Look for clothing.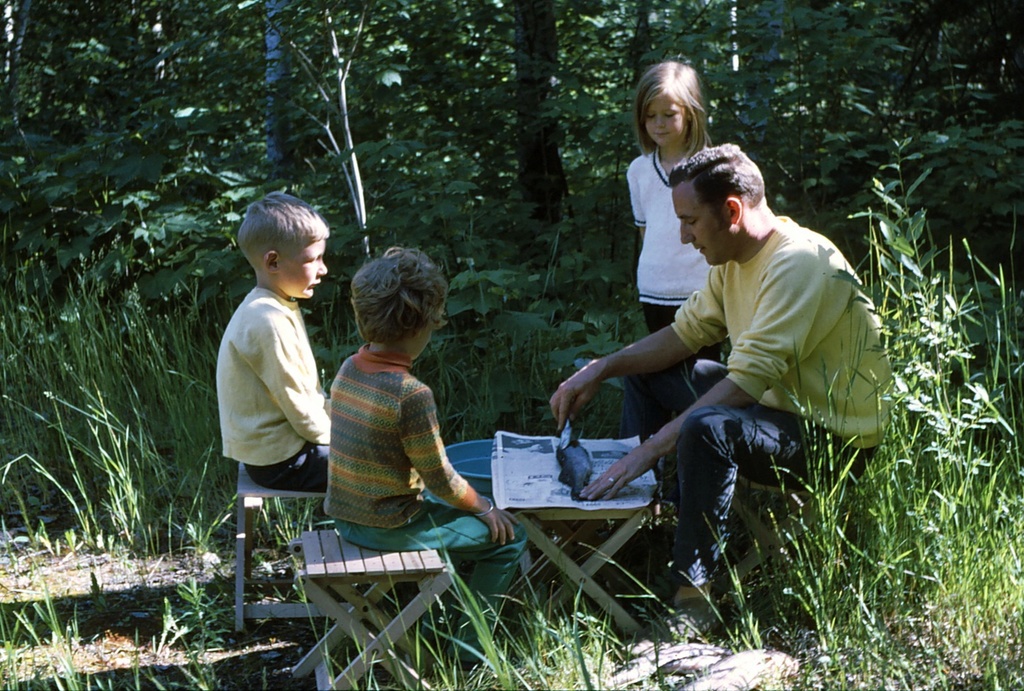
Found: [626, 146, 722, 361].
